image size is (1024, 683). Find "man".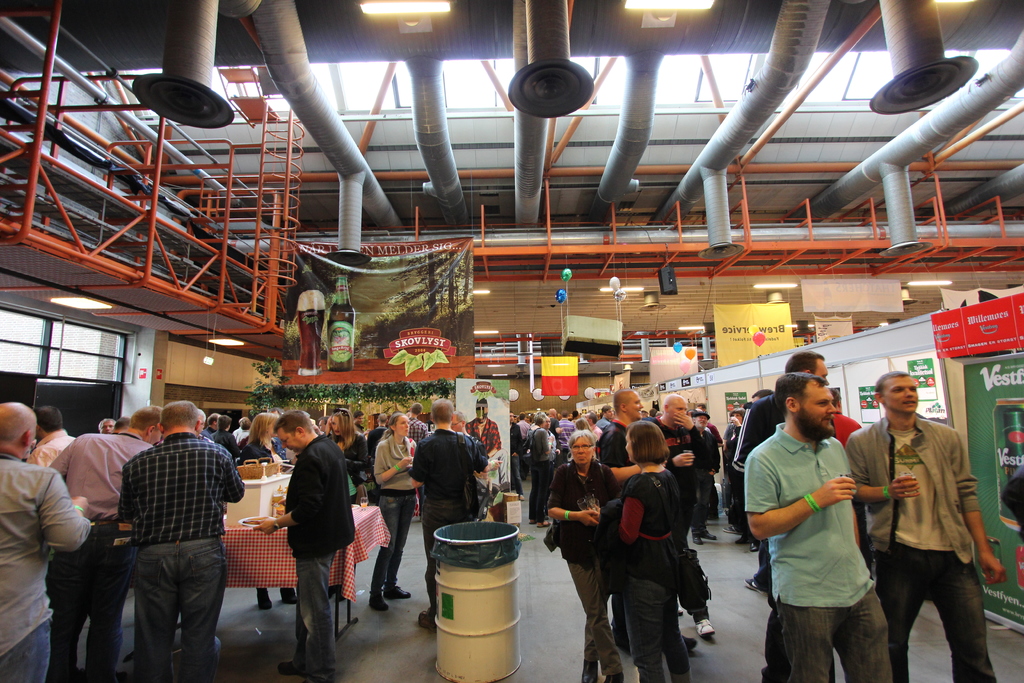
(left=844, top=372, right=1010, bottom=682).
